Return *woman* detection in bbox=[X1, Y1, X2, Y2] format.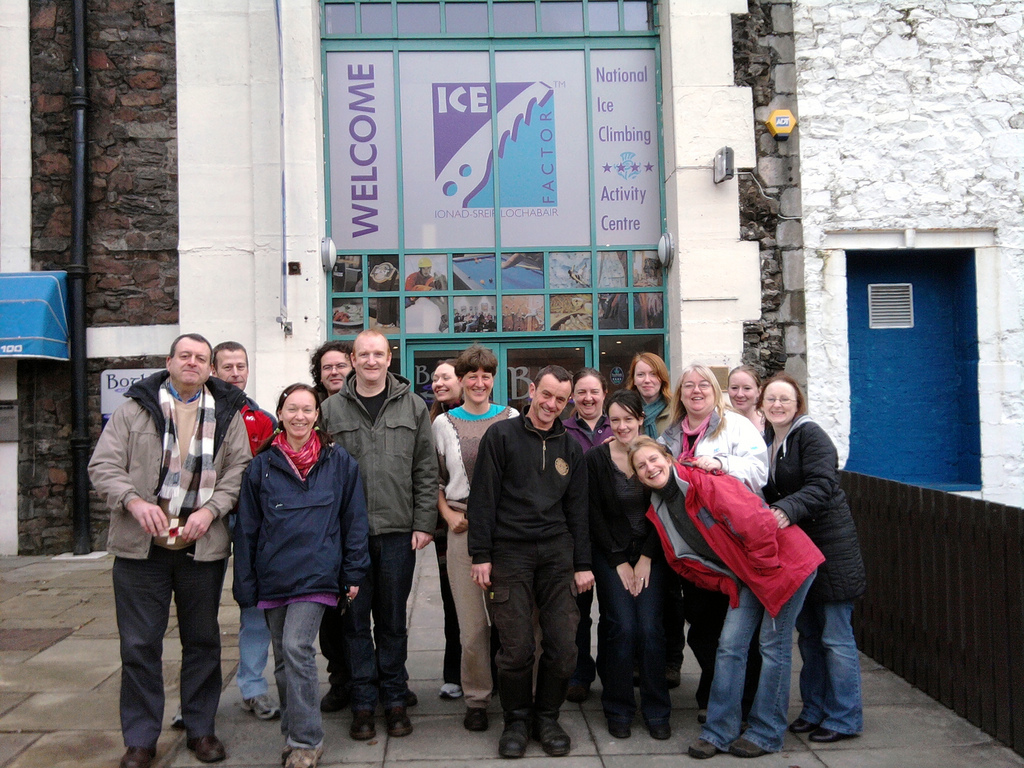
bbox=[567, 373, 617, 426].
